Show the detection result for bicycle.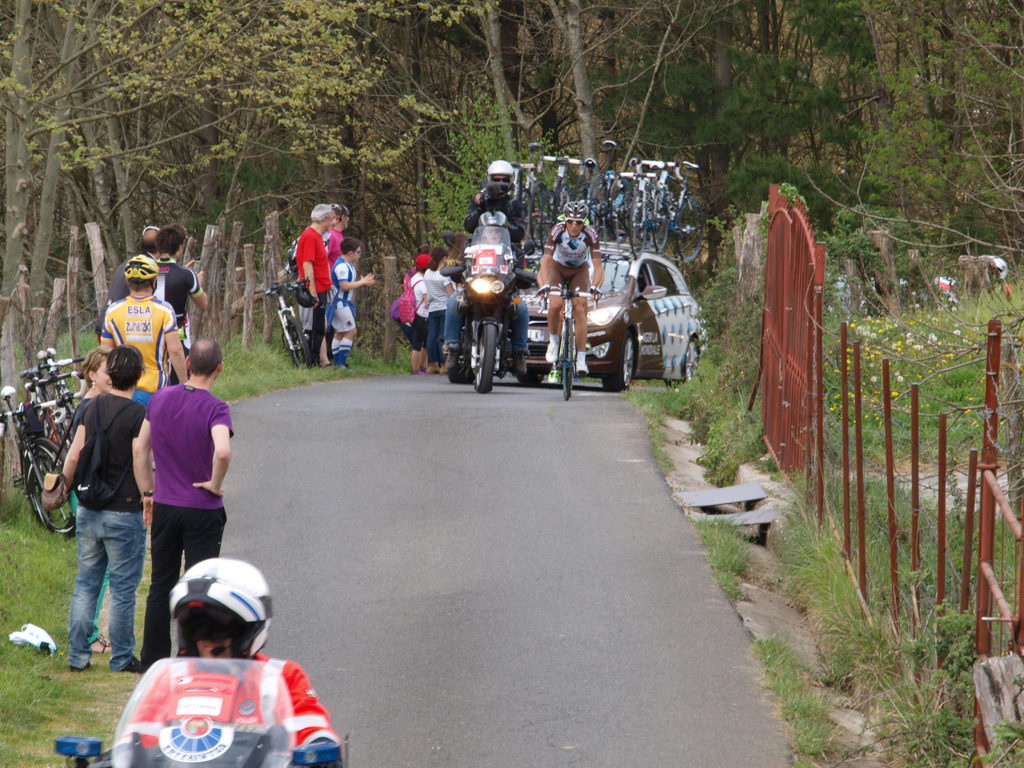
[536,284,600,398].
